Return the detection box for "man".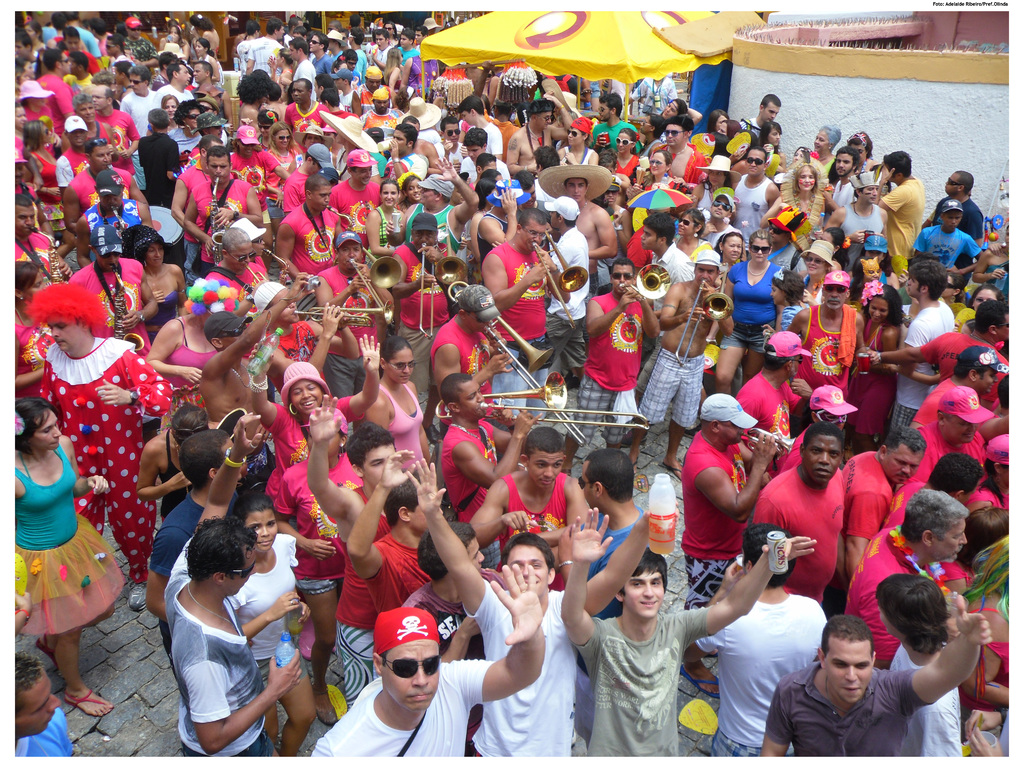
Rect(753, 337, 831, 425).
